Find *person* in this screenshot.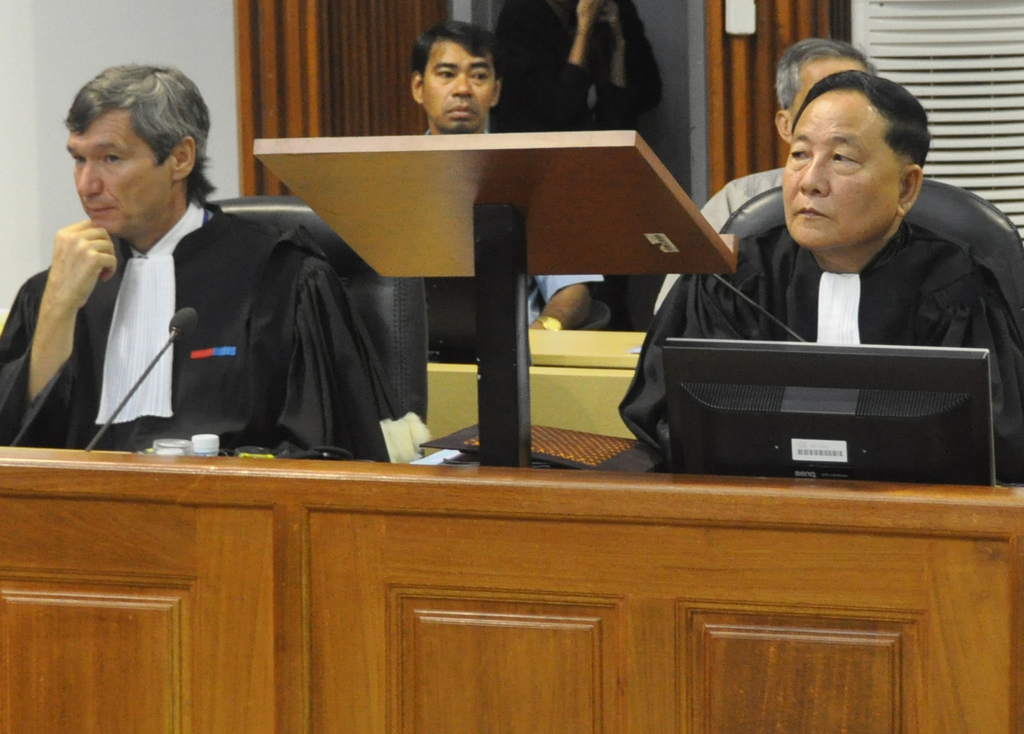
The bounding box for *person* is (29,88,392,472).
